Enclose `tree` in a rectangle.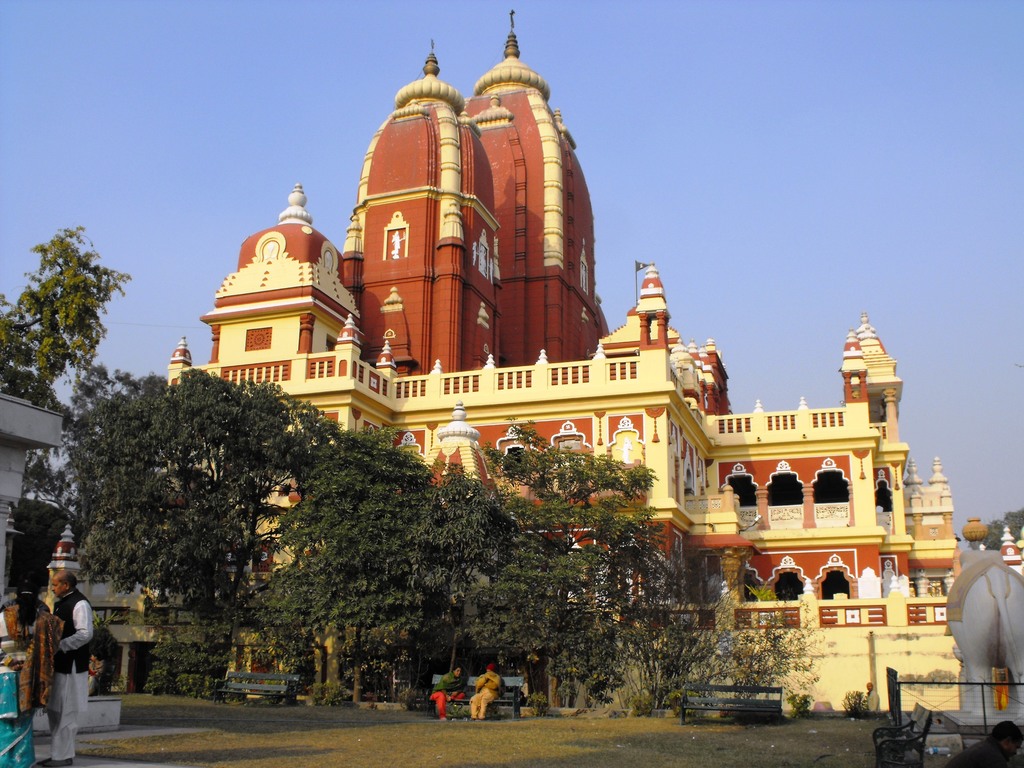
Rect(65, 344, 330, 662).
